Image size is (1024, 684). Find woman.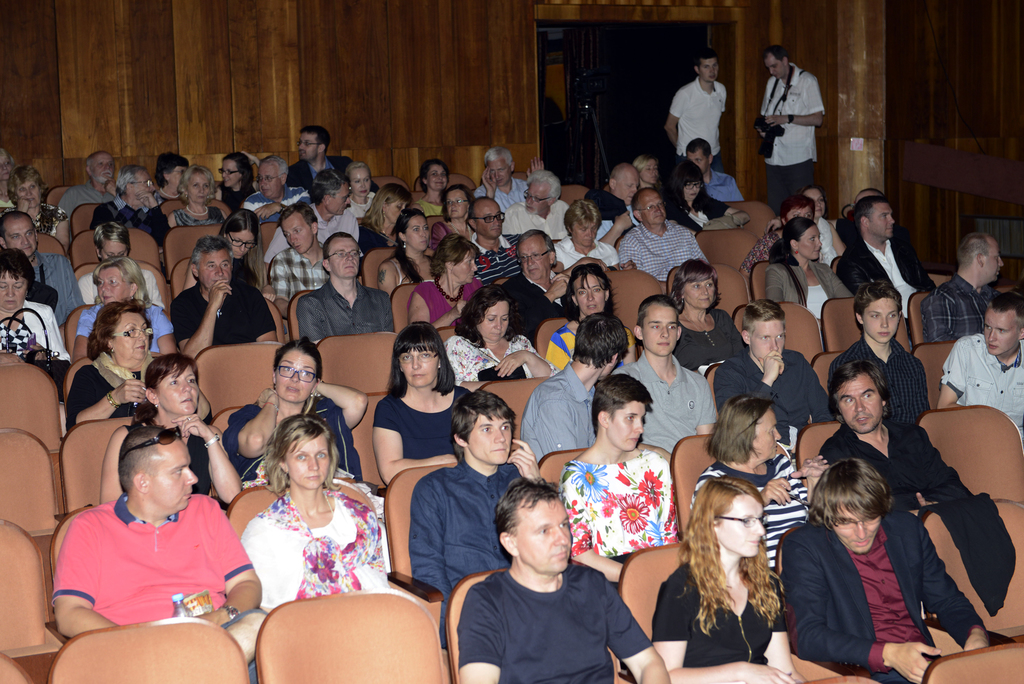
rect(763, 218, 859, 347).
